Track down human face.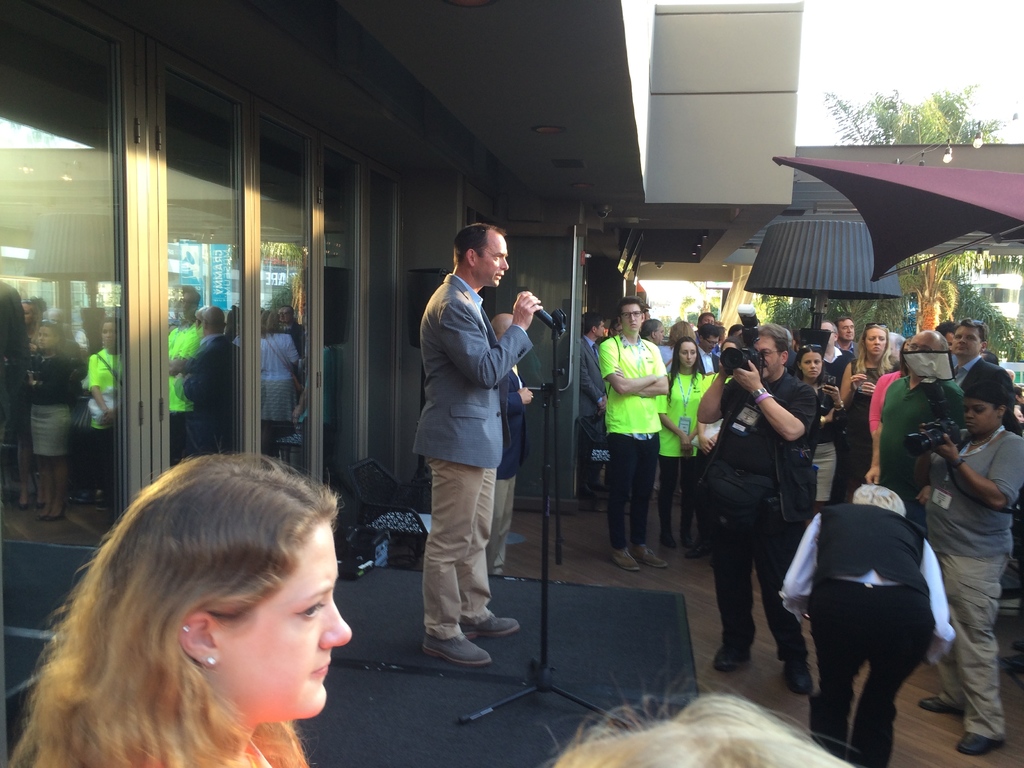
Tracked to <bbox>472, 230, 509, 288</bbox>.
